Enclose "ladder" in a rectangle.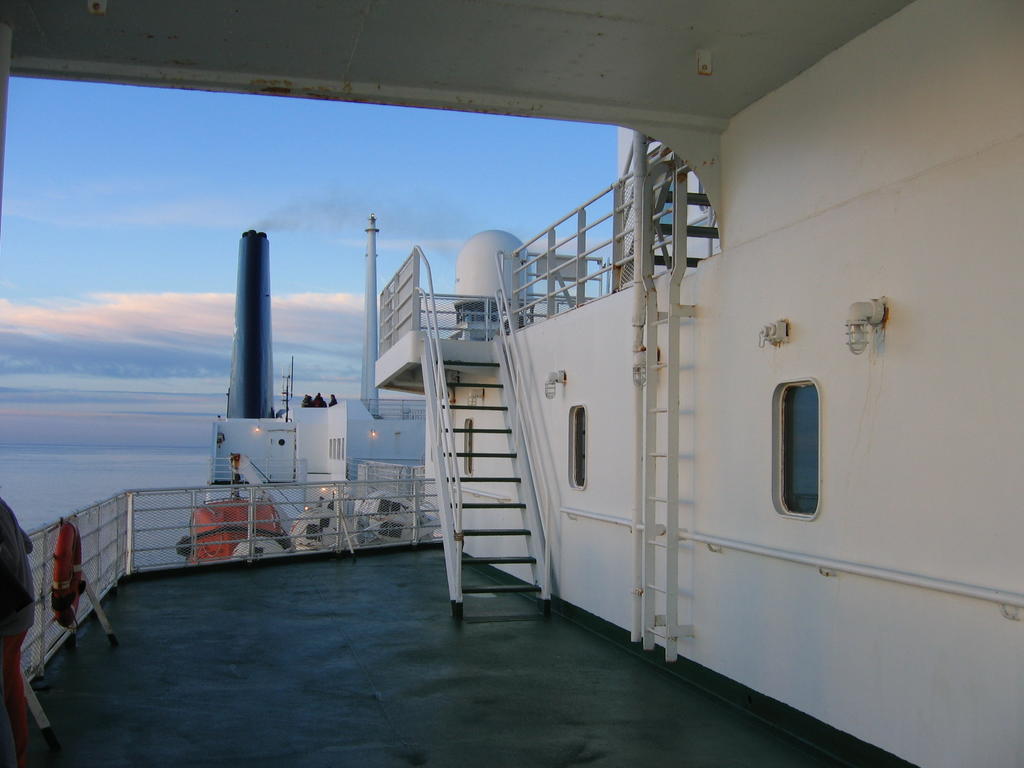
(433,324,551,626).
